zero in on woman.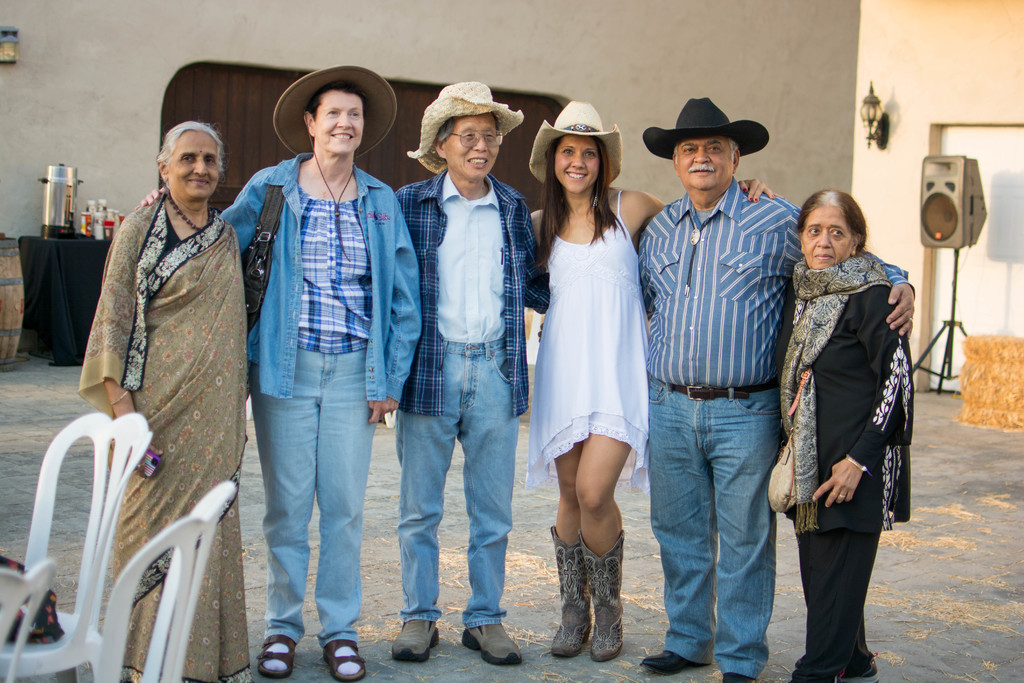
Zeroed in: [left=771, top=176, right=918, bottom=664].
